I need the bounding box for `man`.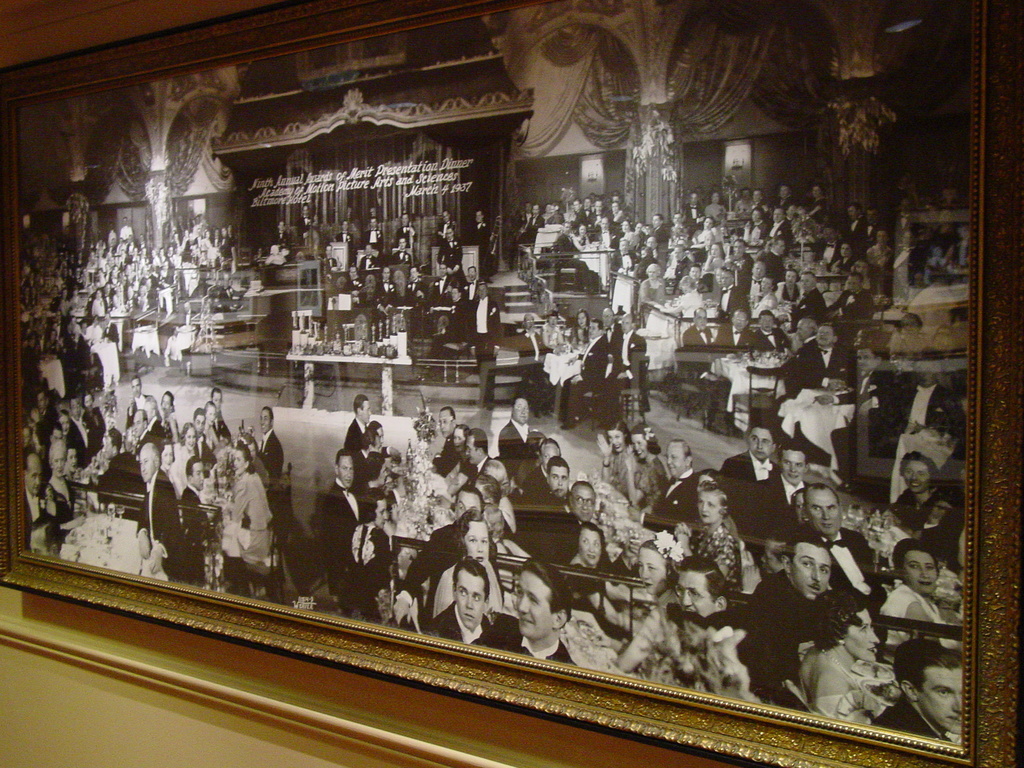
Here it is: 681, 191, 706, 239.
